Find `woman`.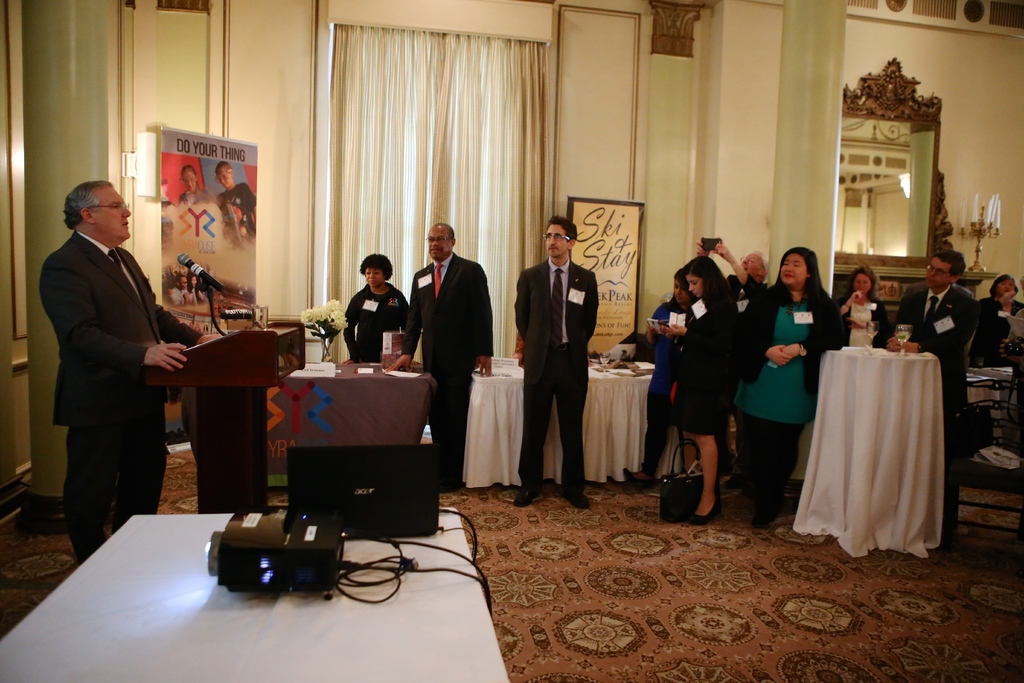
x1=342 y1=255 x2=410 y2=368.
